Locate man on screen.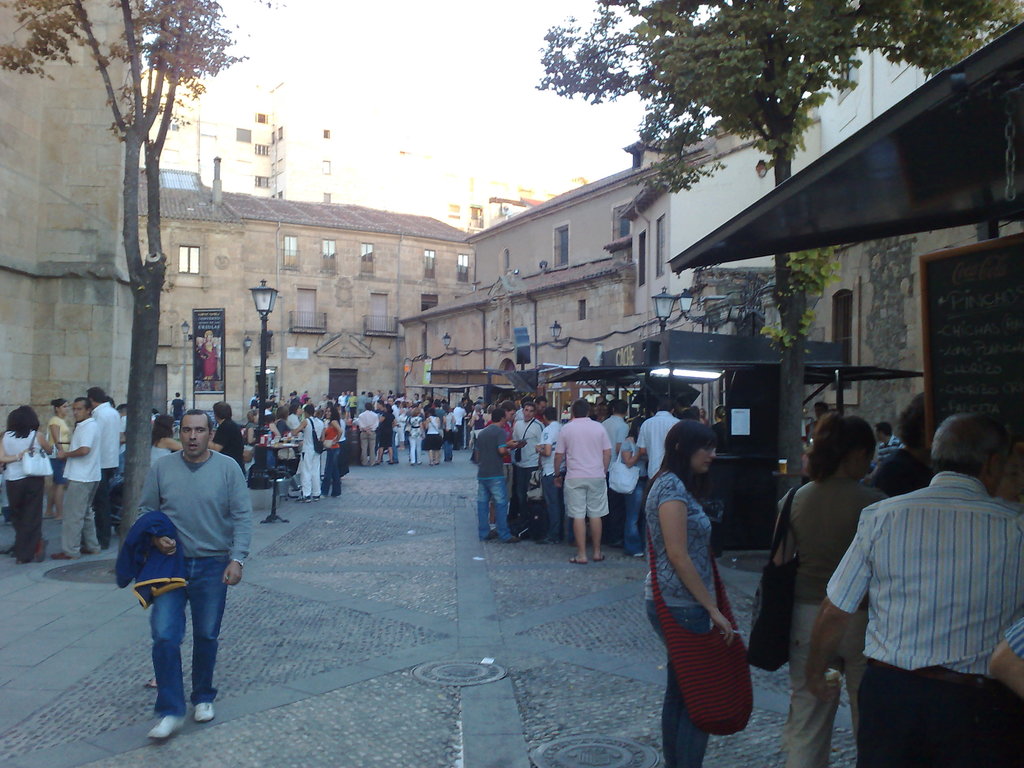
On screen at (87,388,121,548).
